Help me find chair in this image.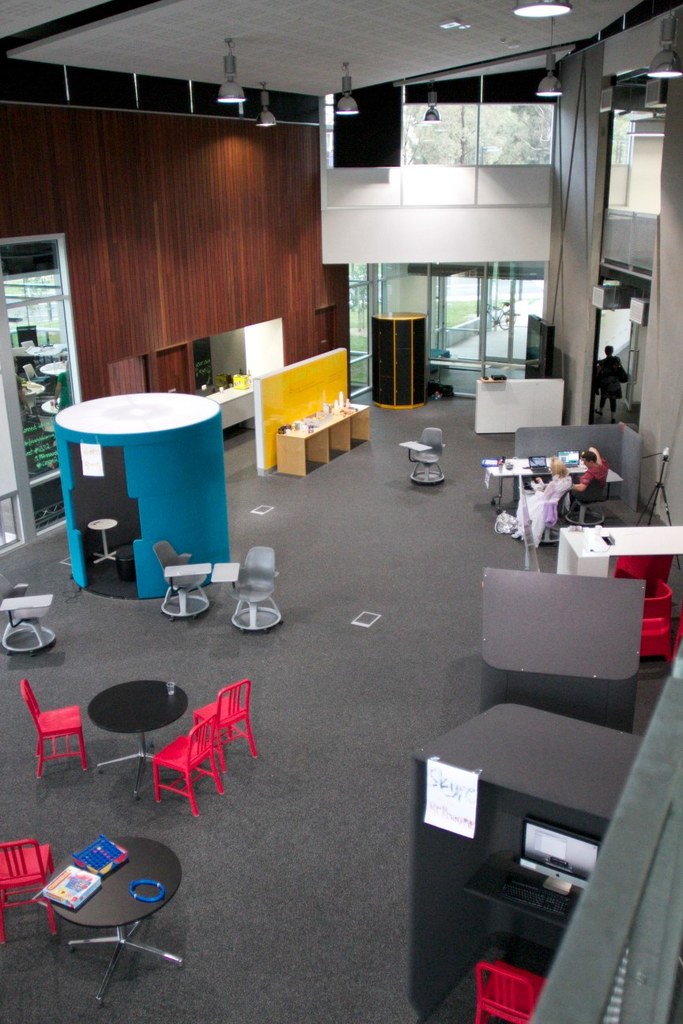
Found it: bbox=(0, 572, 54, 660).
